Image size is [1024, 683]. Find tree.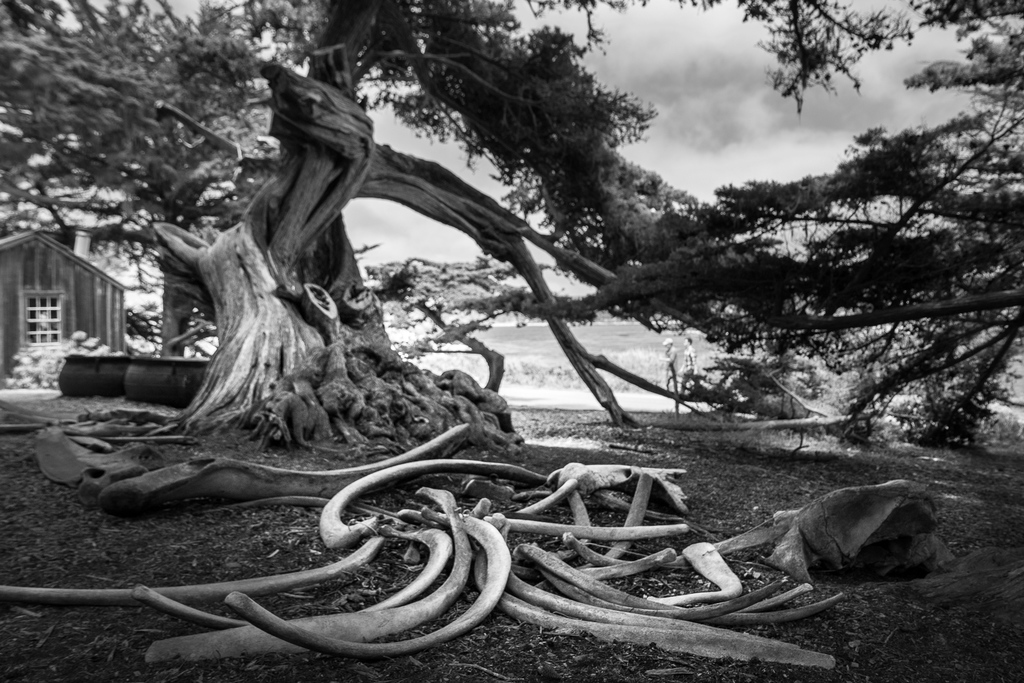
l=3, t=0, r=1023, b=450.
